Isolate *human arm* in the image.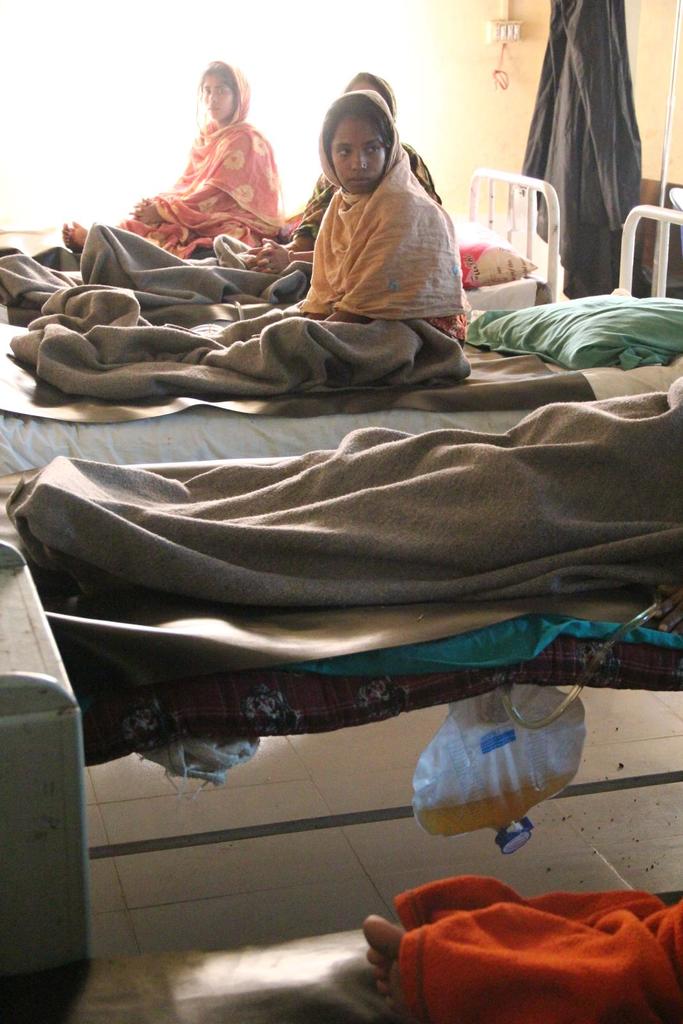
Isolated region: pyautogui.locateOnScreen(274, 207, 307, 241).
